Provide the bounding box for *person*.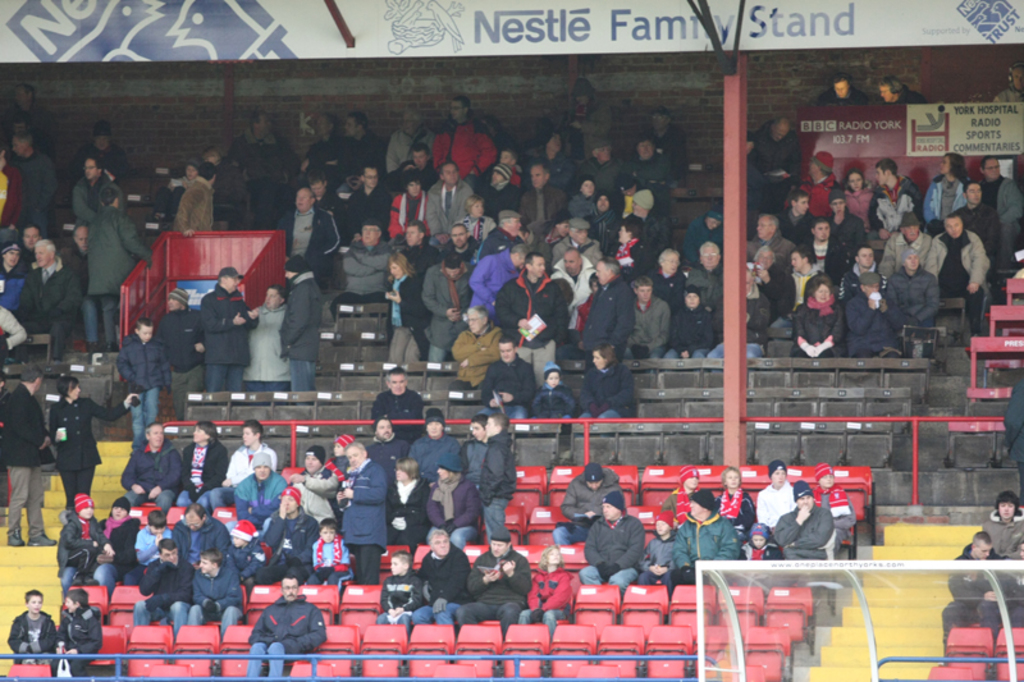
280, 440, 340, 525.
